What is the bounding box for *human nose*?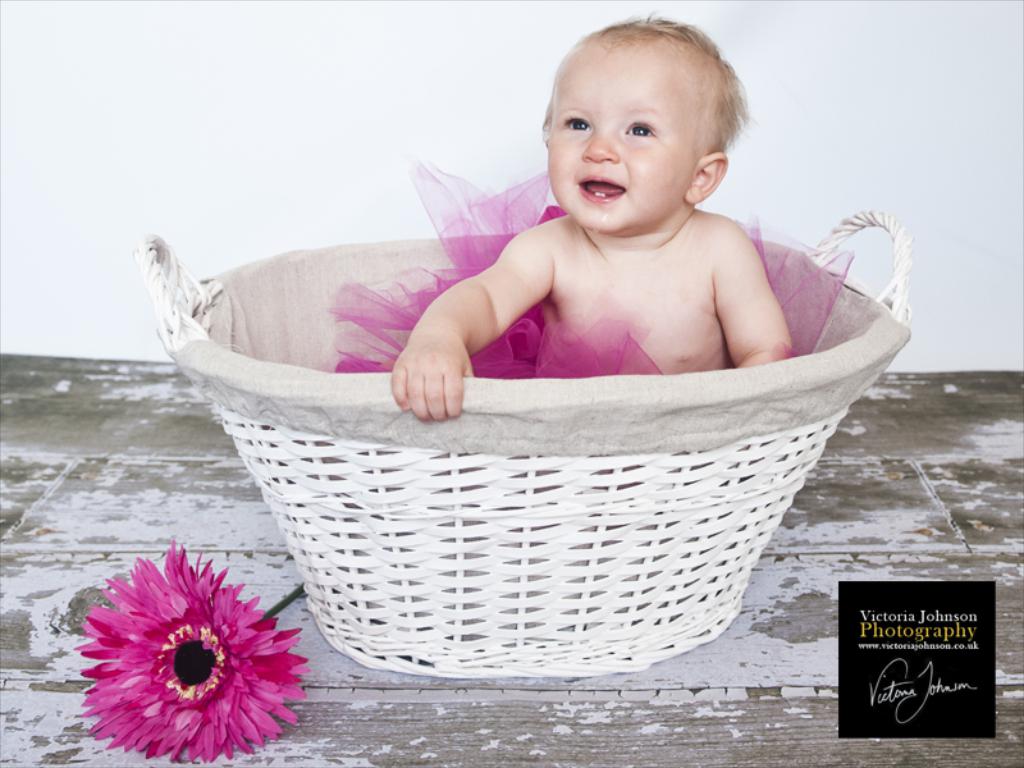
region(580, 128, 618, 163).
